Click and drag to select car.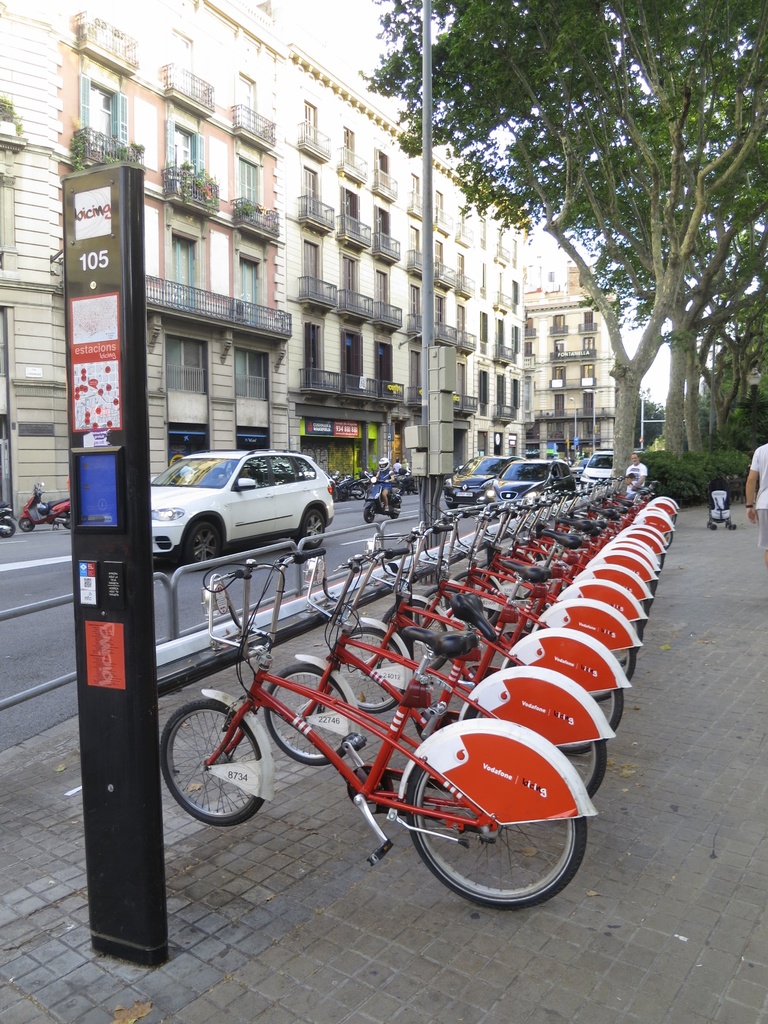
Selection: {"x1": 487, "y1": 451, "x2": 573, "y2": 514}.
